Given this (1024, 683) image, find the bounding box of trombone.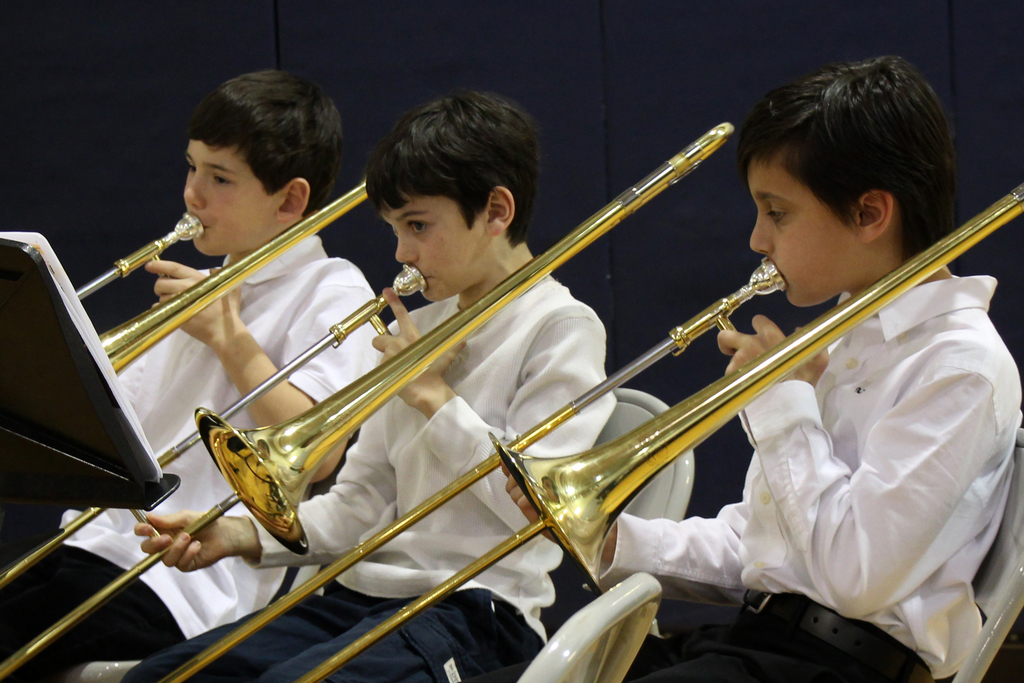
72 182 367 374.
